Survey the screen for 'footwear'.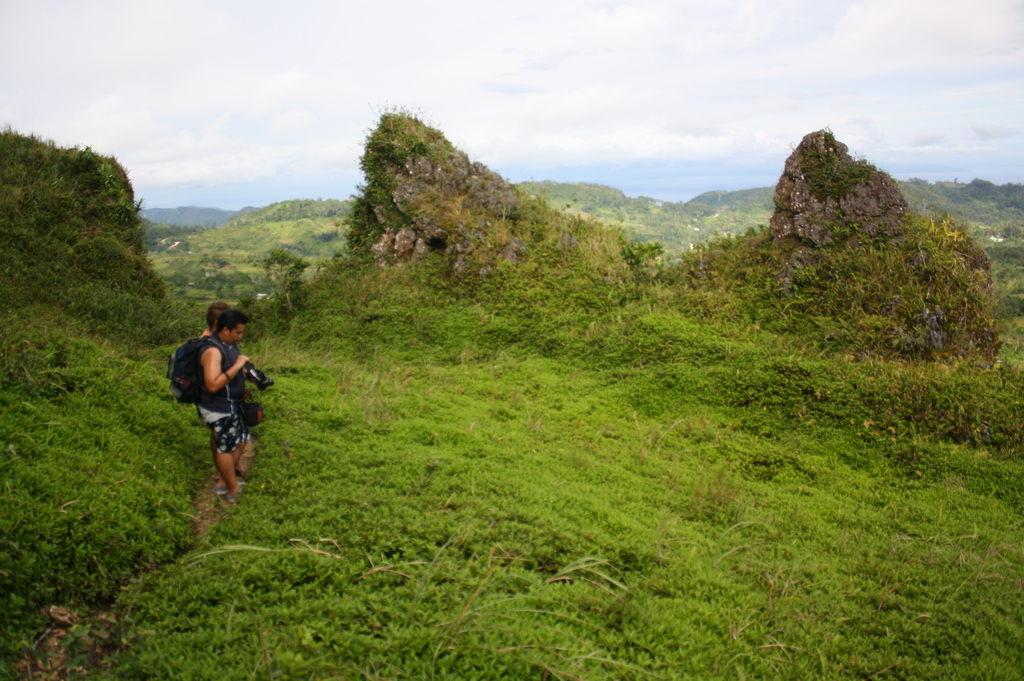
Survey found: 235,468,248,481.
